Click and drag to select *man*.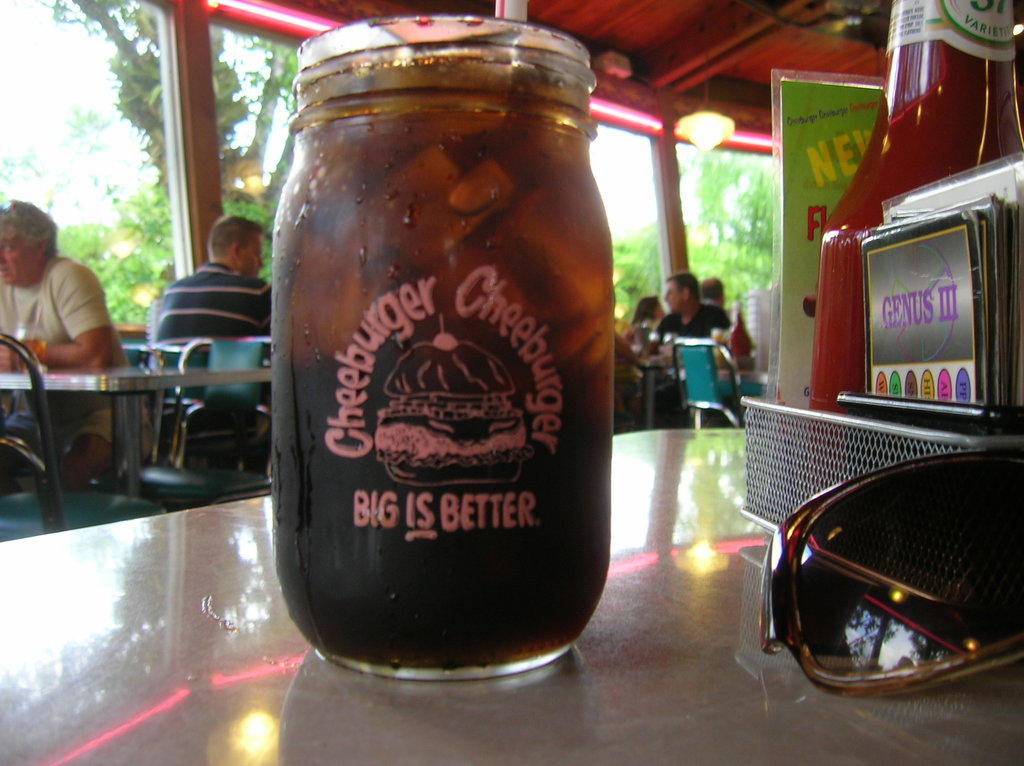
Selection: <bbox>150, 216, 274, 476</bbox>.
